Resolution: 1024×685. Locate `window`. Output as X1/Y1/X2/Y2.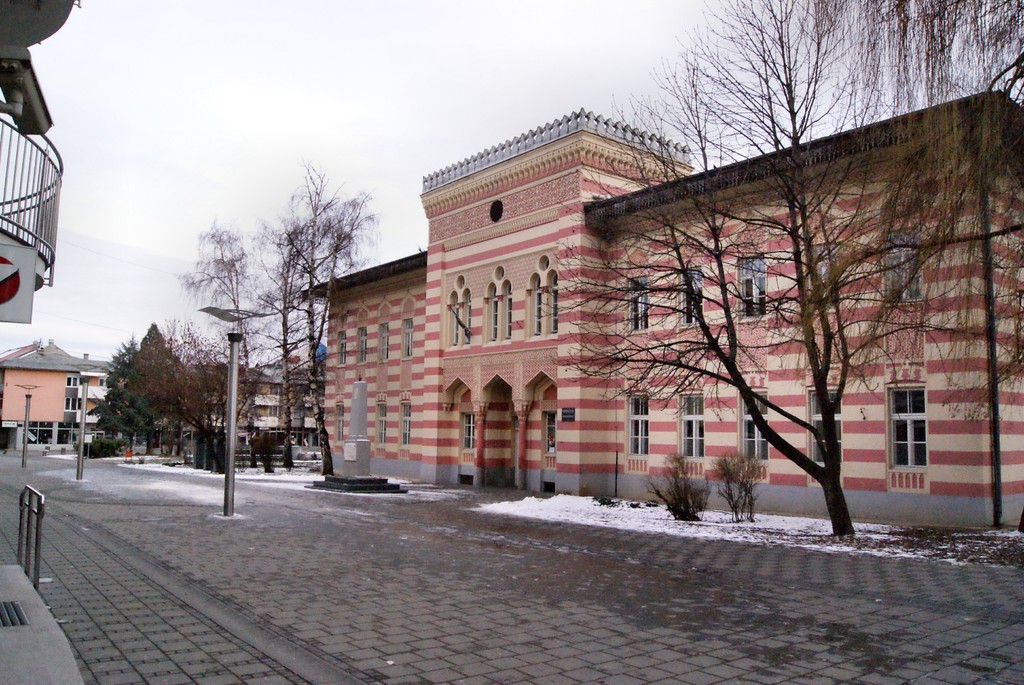
505/295/510/338.
